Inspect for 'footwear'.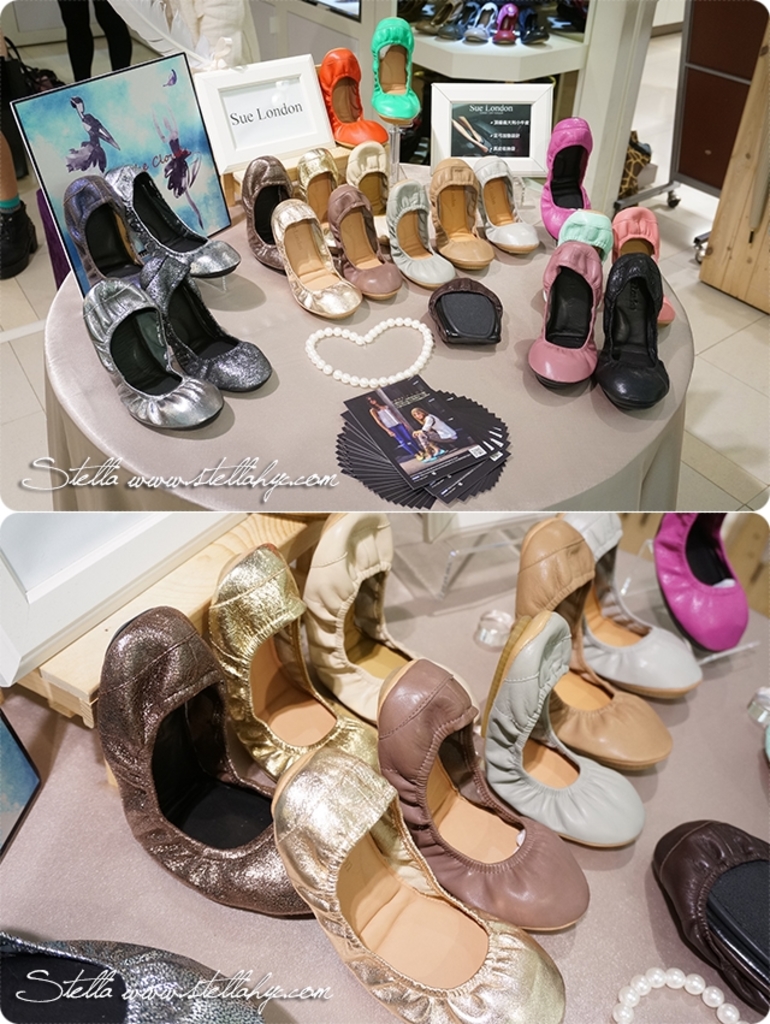
Inspection: pyautogui.locateOnScreen(0, 923, 259, 1020).
